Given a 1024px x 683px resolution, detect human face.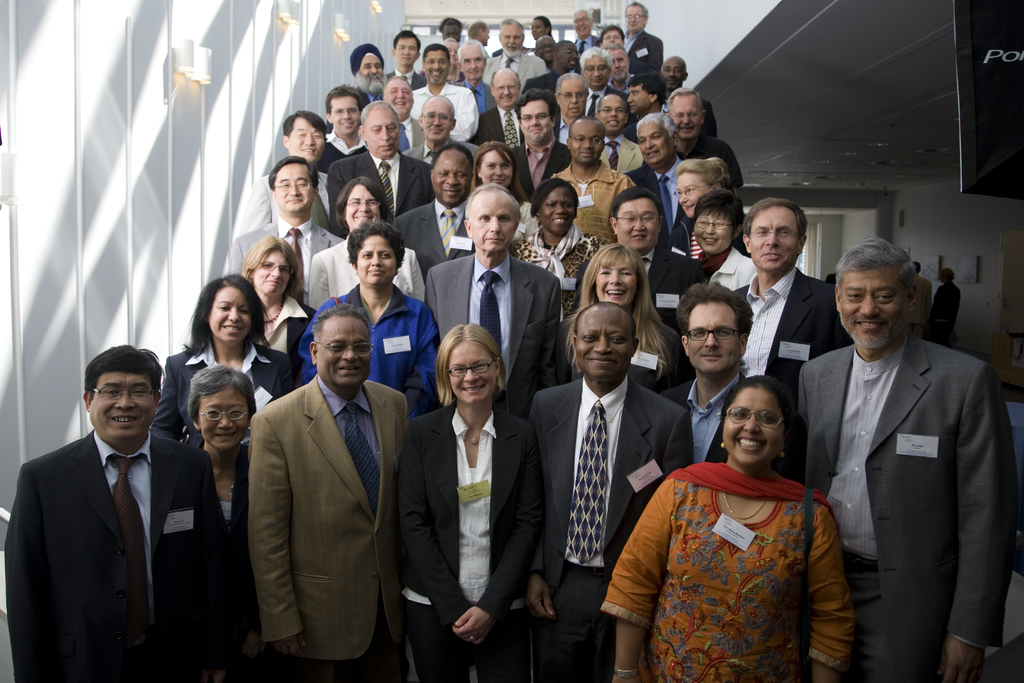
(left=570, top=124, right=604, bottom=165).
